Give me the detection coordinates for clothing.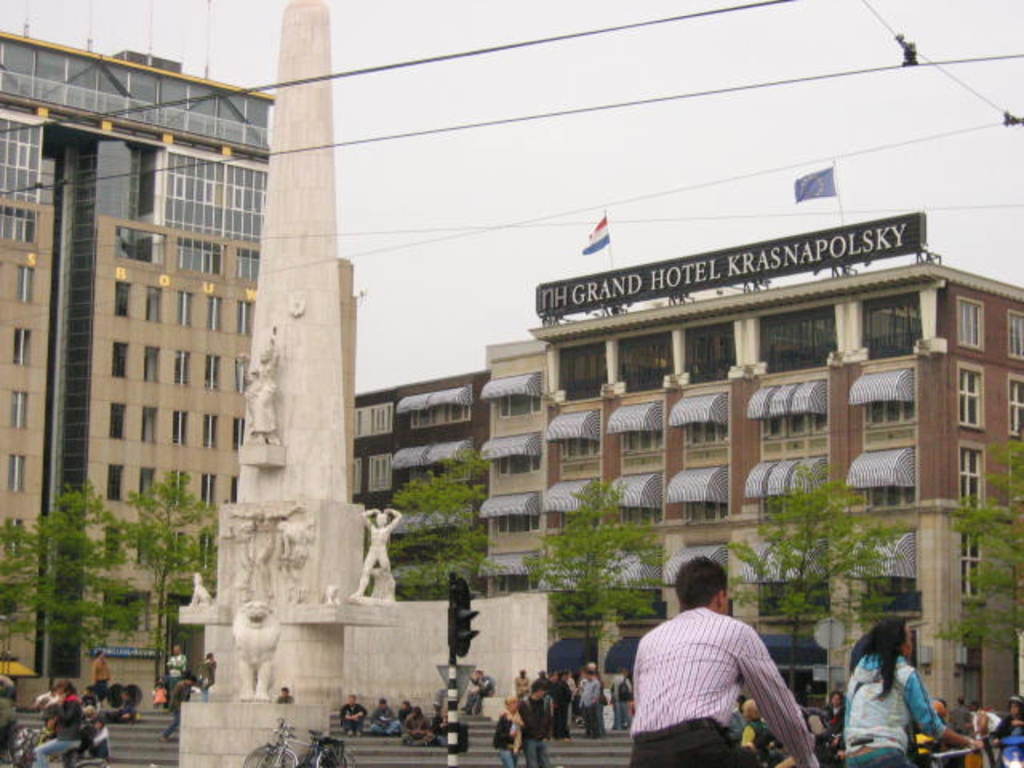
{"left": 334, "top": 702, "right": 366, "bottom": 734}.
